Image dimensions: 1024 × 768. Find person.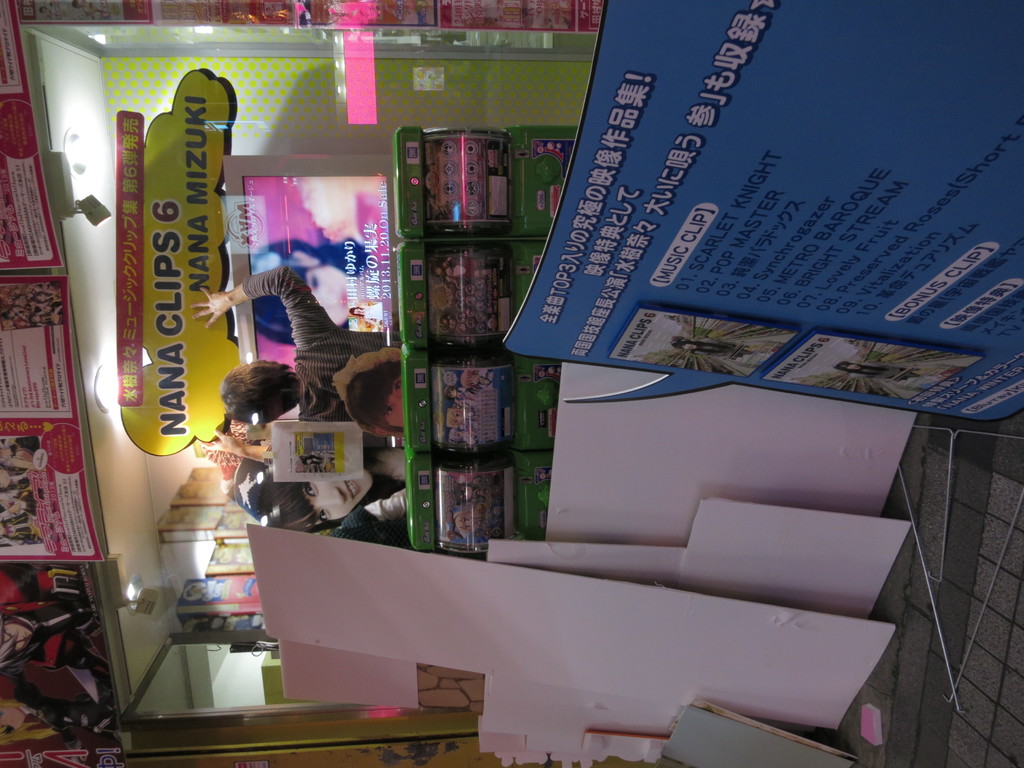
350,353,403,440.
